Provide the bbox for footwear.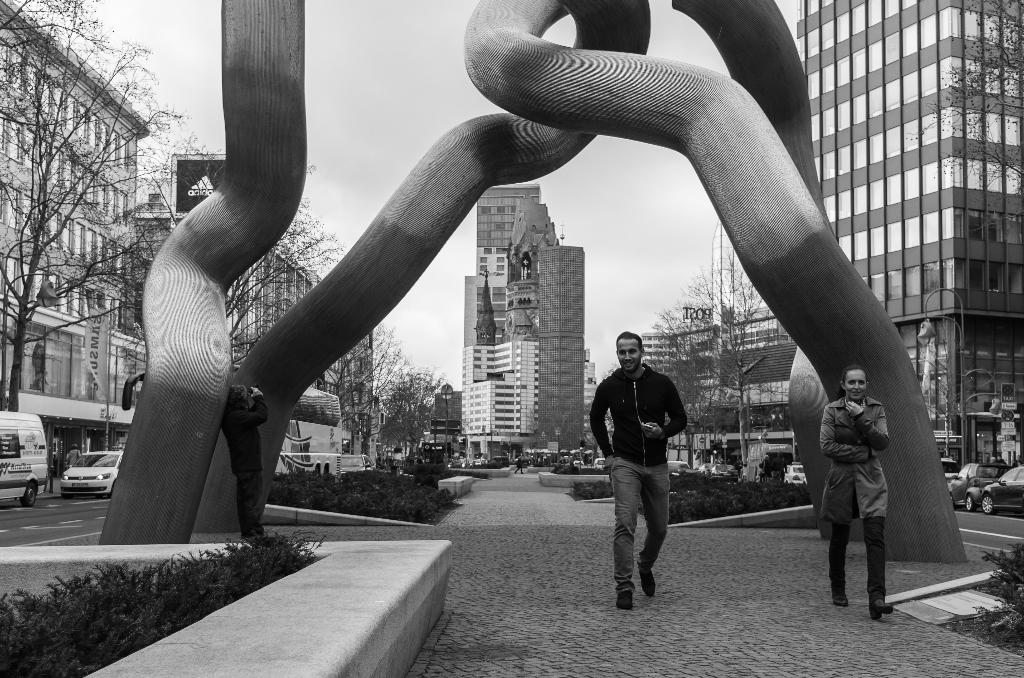
left=868, top=593, right=895, bottom=623.
